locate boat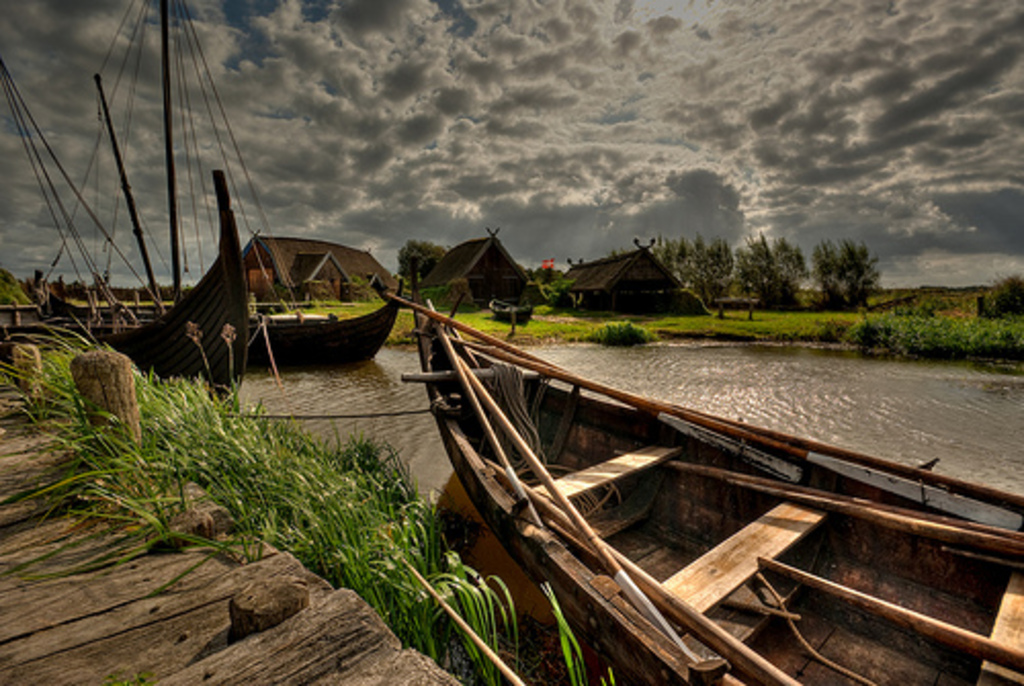
<box>483,291,530,332</box>
